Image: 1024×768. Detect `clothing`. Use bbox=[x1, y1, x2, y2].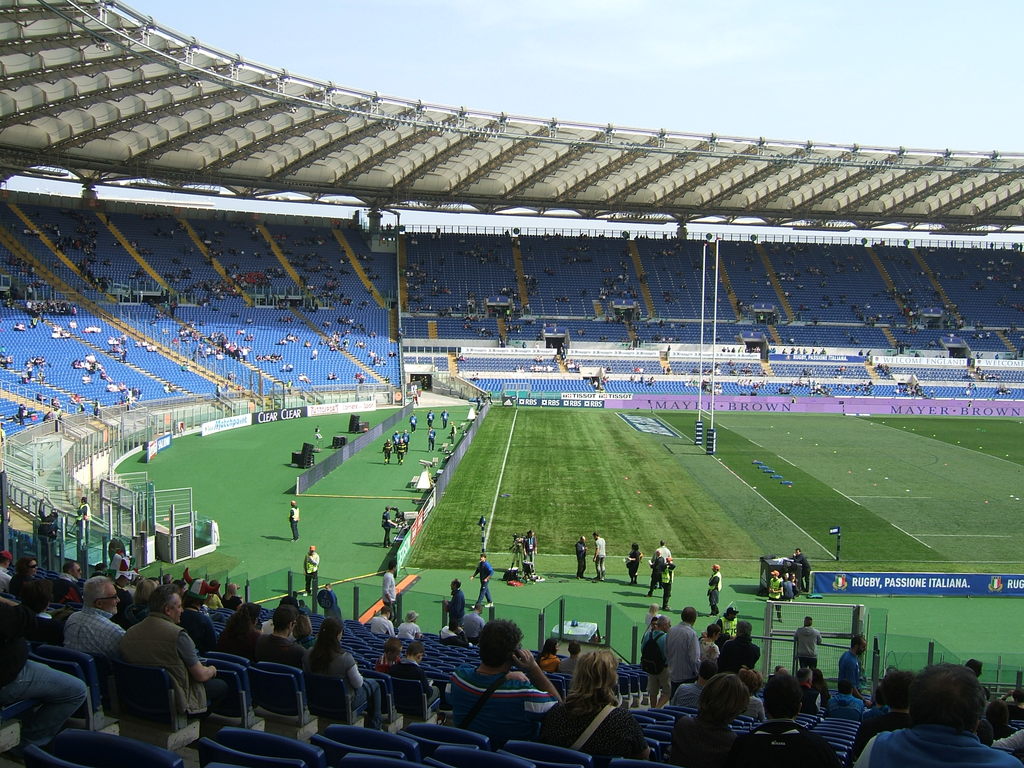
bbox=[451, 664, 548, 741].
